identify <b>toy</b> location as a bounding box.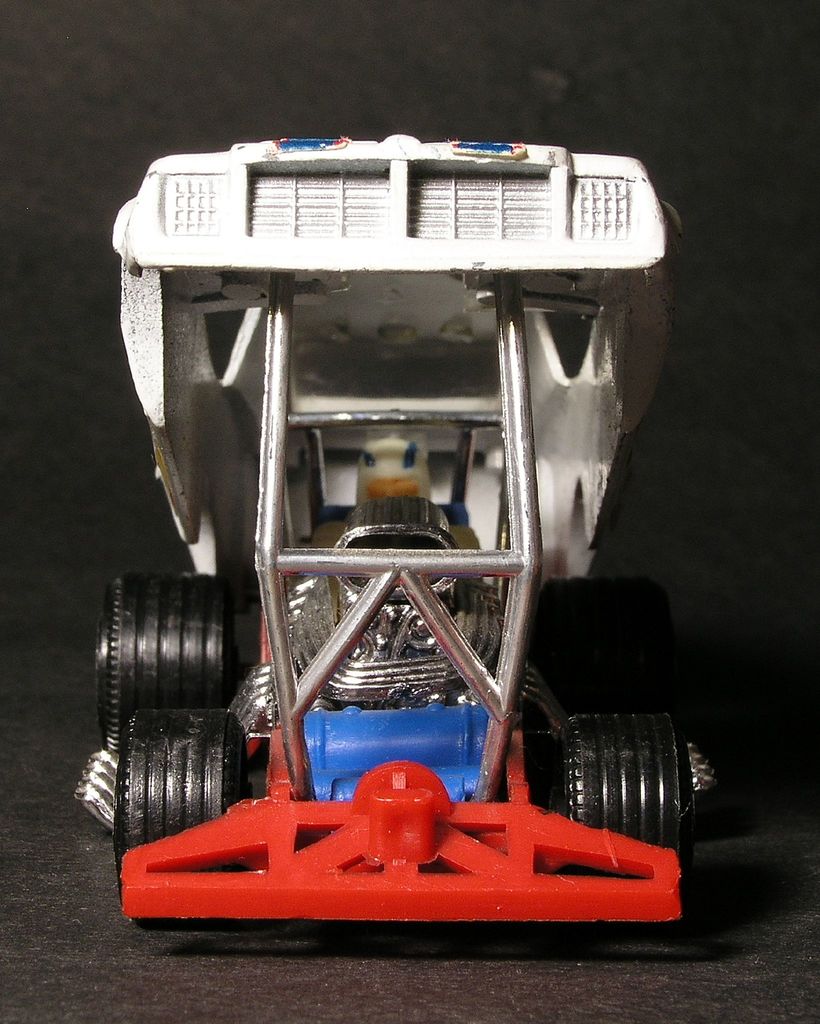
(left=85, top=140, right=720, bottom=924).
